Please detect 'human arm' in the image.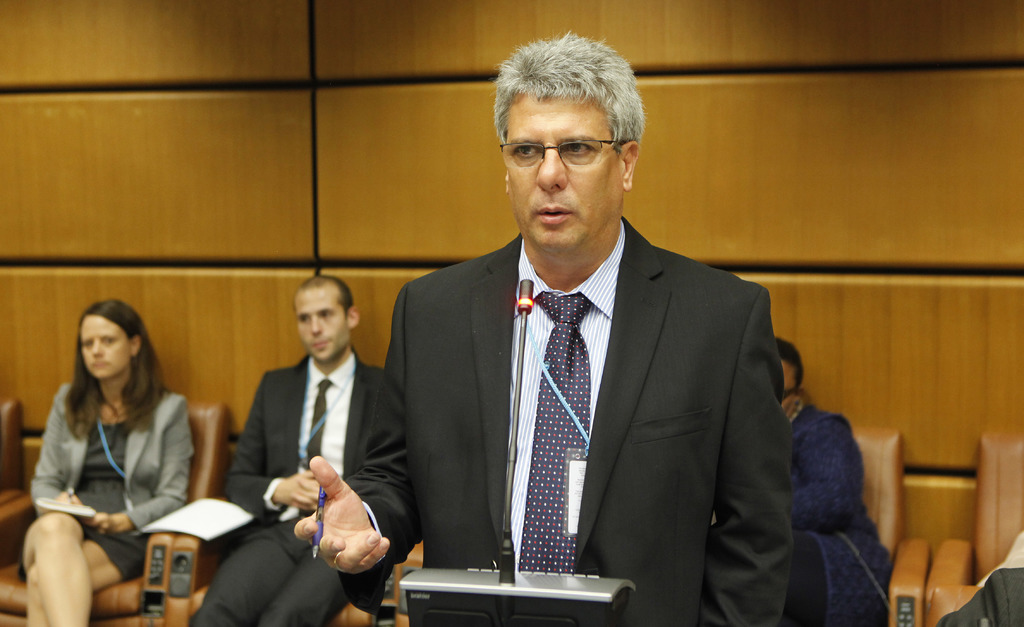
select_region(291, 282, 413, 580).
